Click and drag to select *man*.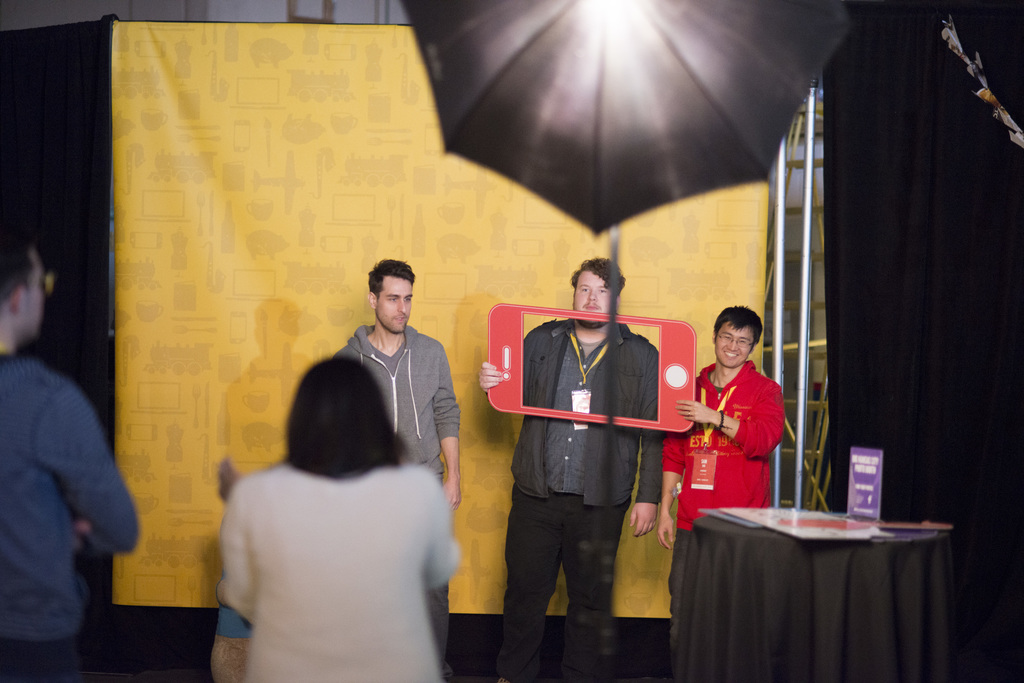
Selection: {"x1": 332, "y1": 262, "x2": 470, "y2": 511}.
